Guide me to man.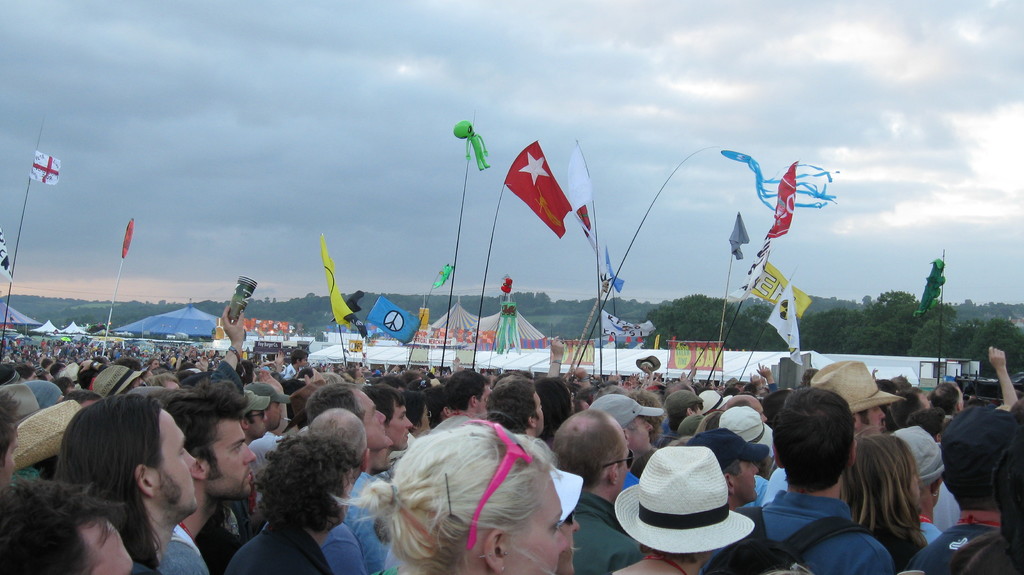
Guidance: x1=553 y1=409 x2=643 y2=574.
